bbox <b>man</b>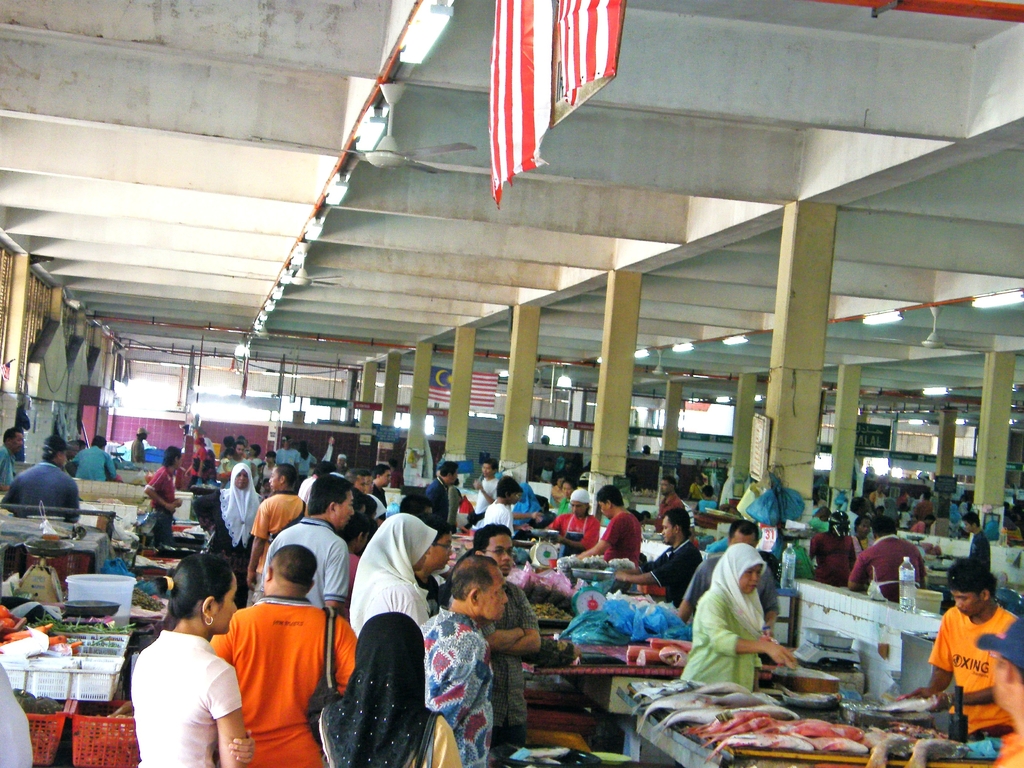
box=[313, 431, 340, 471]
